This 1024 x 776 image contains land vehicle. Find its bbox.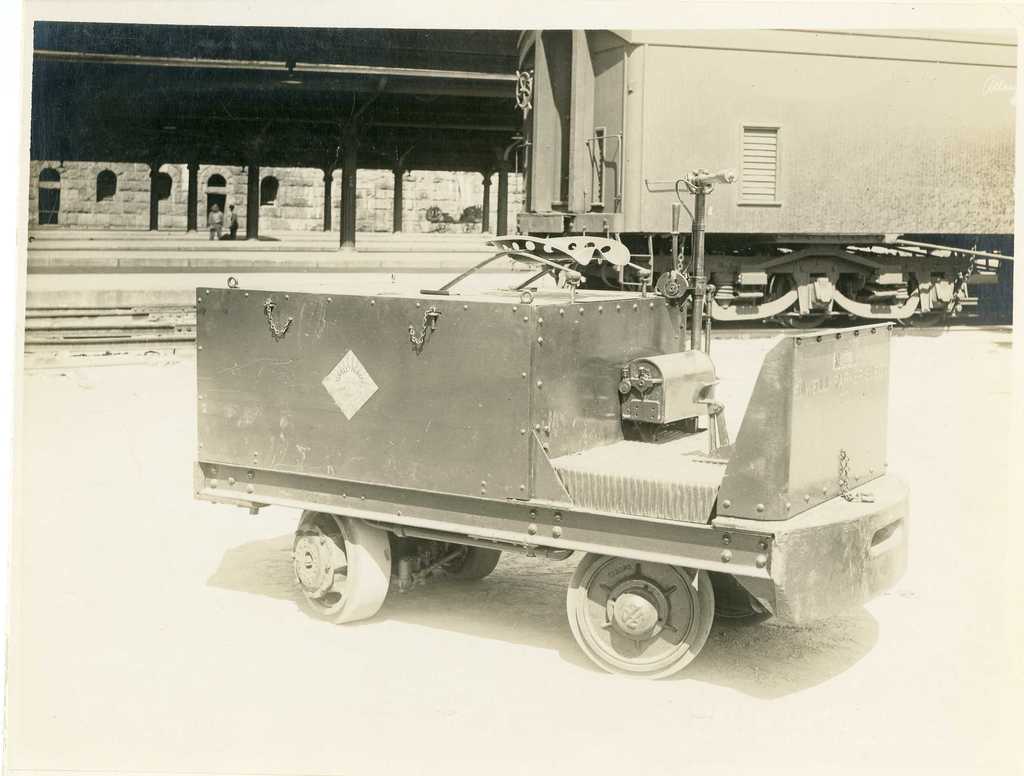
<bbox>508, 6, 1014, 325</bbox>.
